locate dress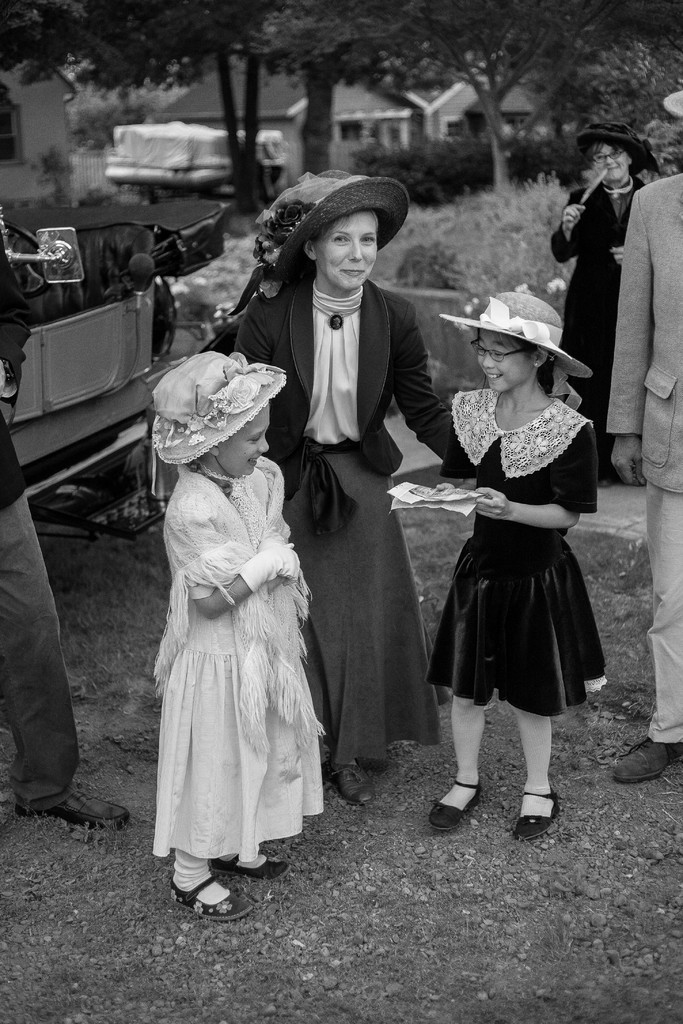
bbox=[155, 466, 318, 860]
